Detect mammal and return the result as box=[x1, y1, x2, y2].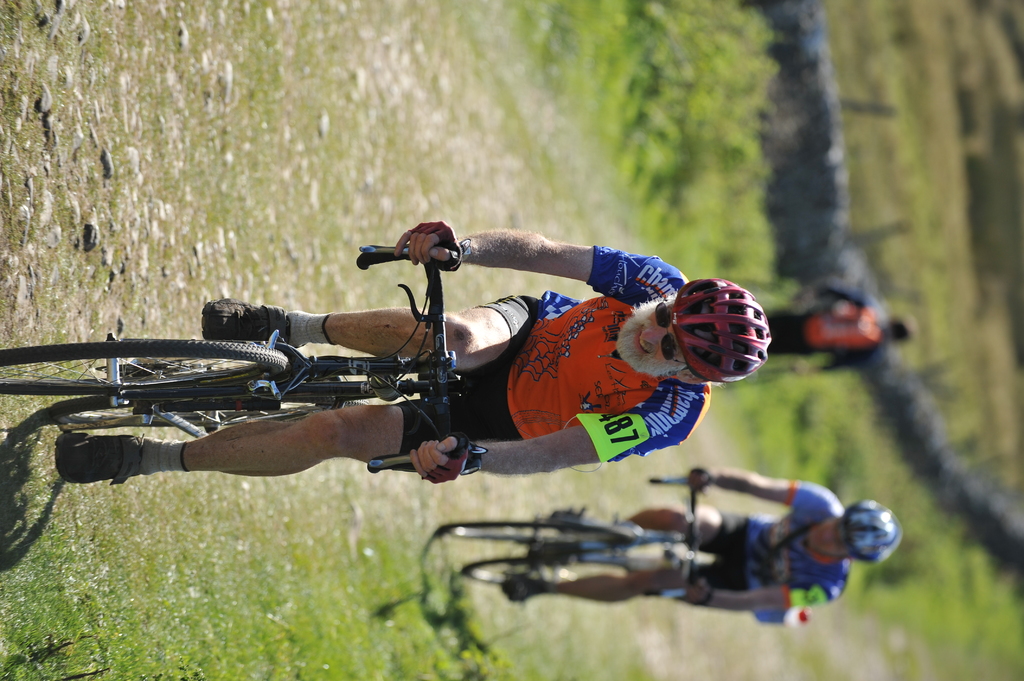
box=[757, 275, 915, 371].
